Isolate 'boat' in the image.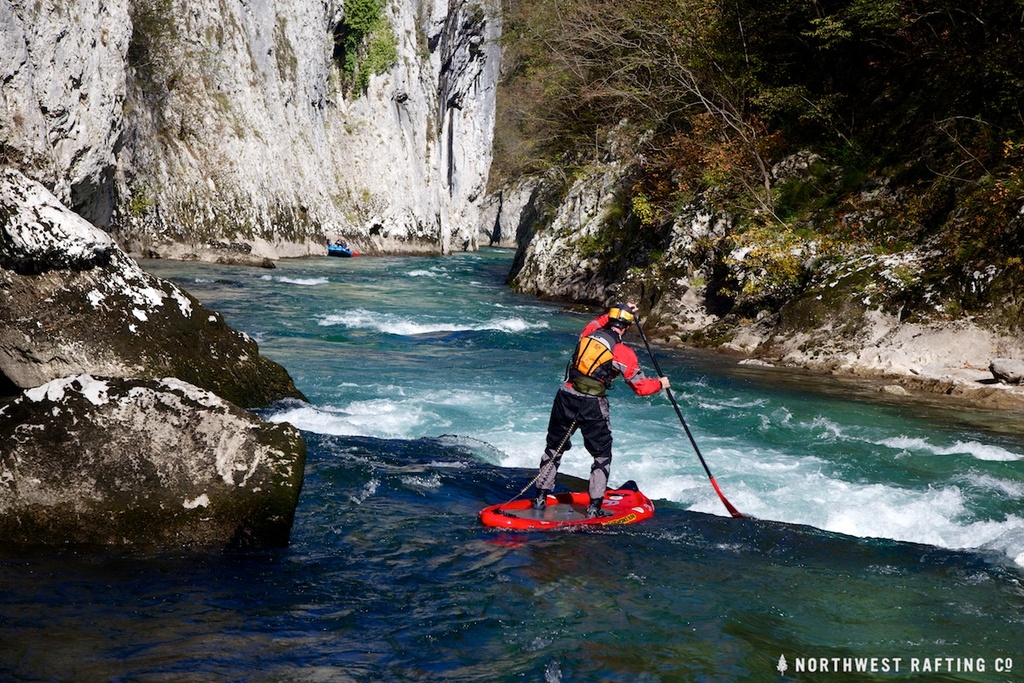
Isolated region: crop(468, 477, 676, 539).
